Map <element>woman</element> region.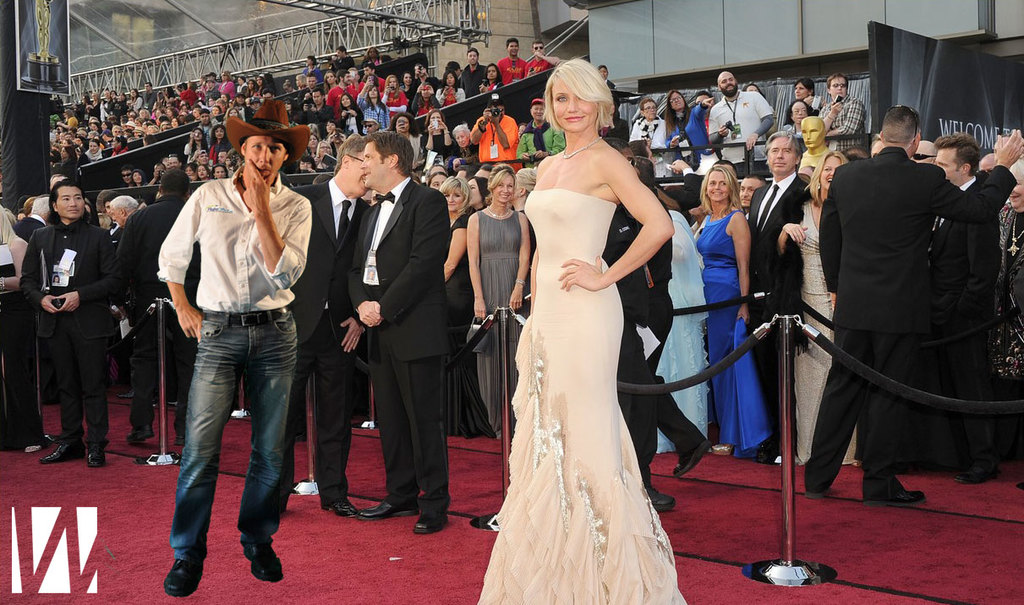
Mapped to 327 68 337 90.
